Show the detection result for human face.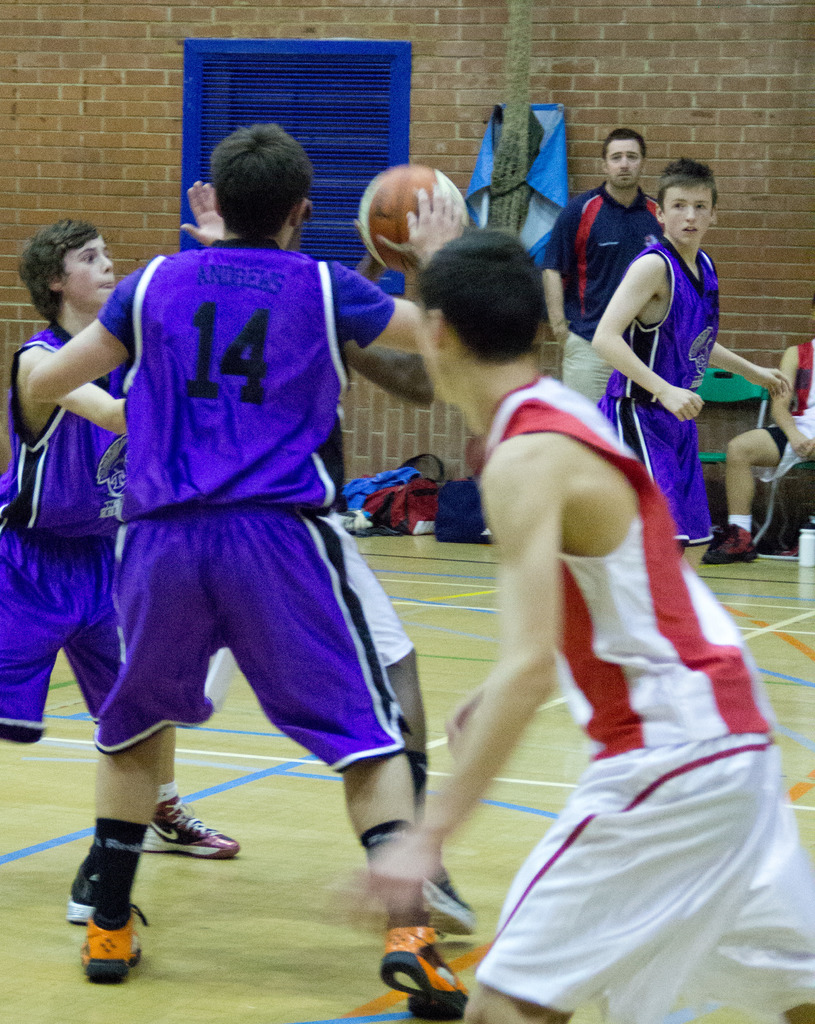
{"x1": 657, "y1": 180, "x2": 714, "y2": 242}.
